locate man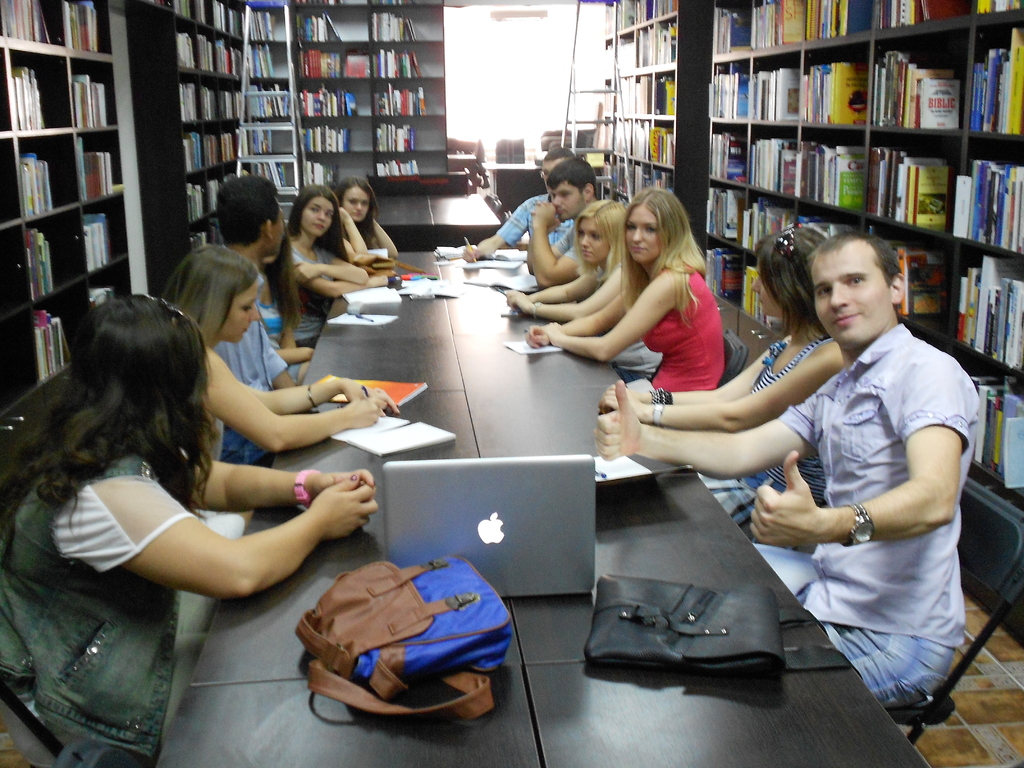
[x1=460, y1=144, x2=586, y2=262]
